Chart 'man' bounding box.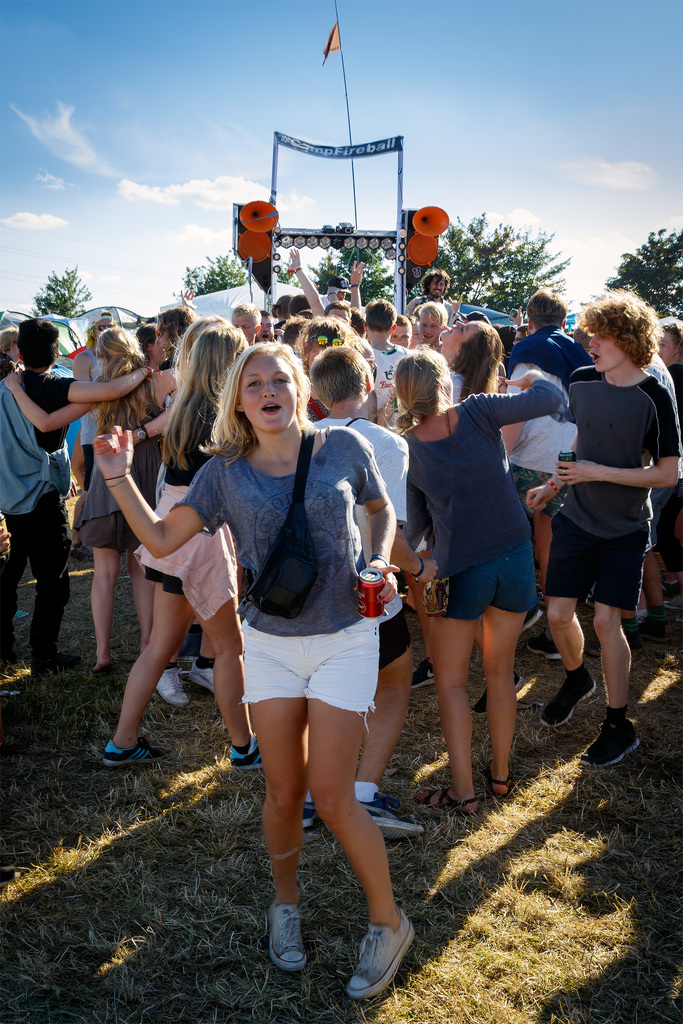
Charted: BBox(276, 242, 477, 672).
